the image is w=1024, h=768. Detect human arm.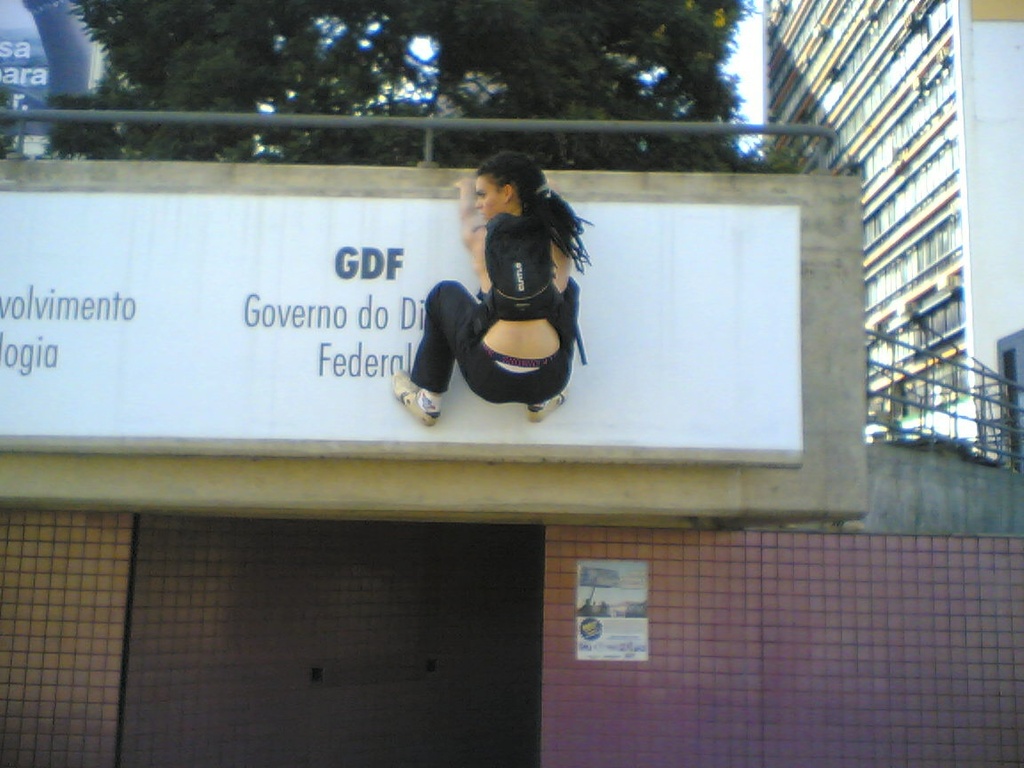
Detection: rect(449, 168, 482, 245).
